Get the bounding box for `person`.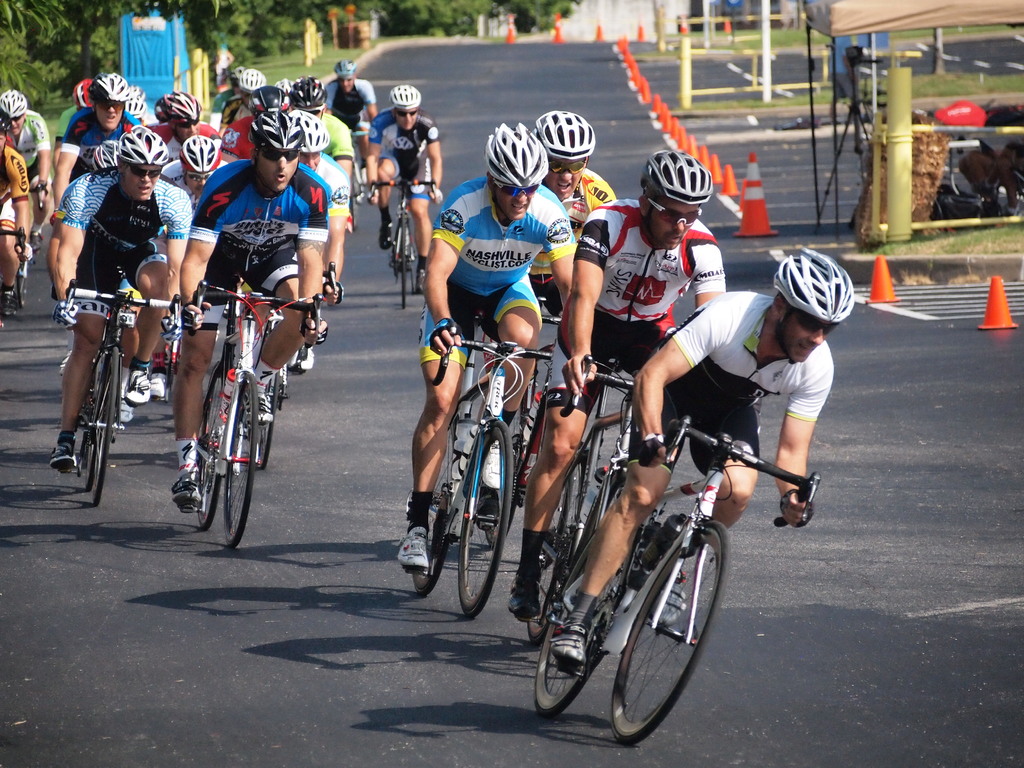
0, 111, 36, 317.
